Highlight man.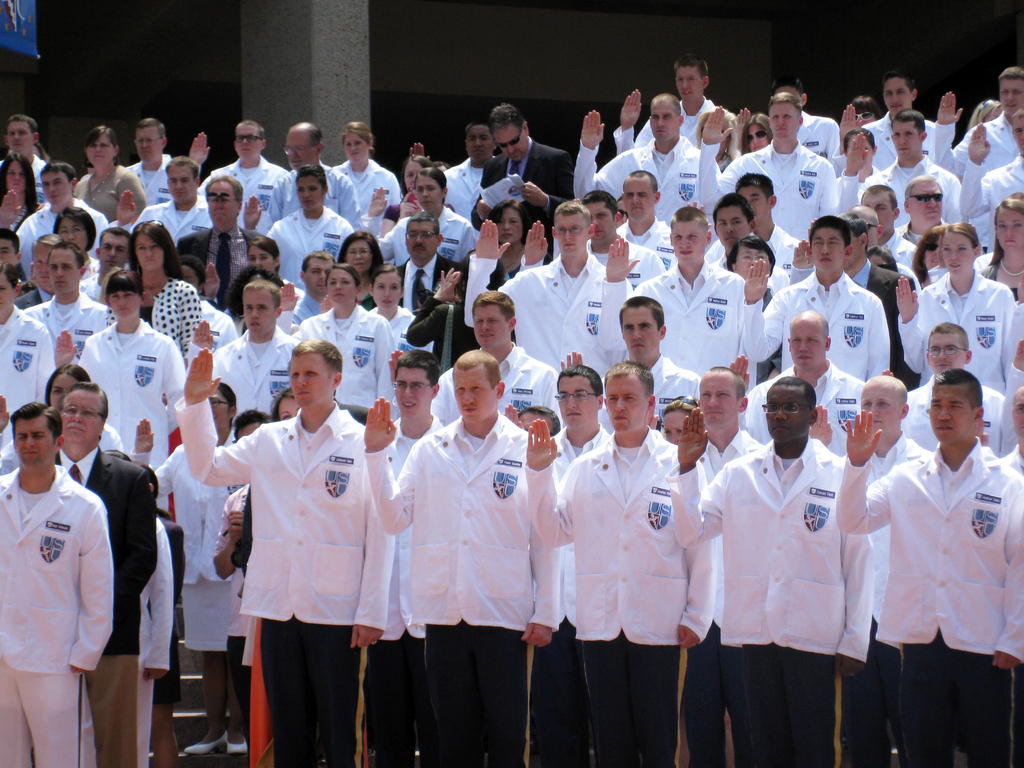
Highlighted region: 810,215,916,392.
